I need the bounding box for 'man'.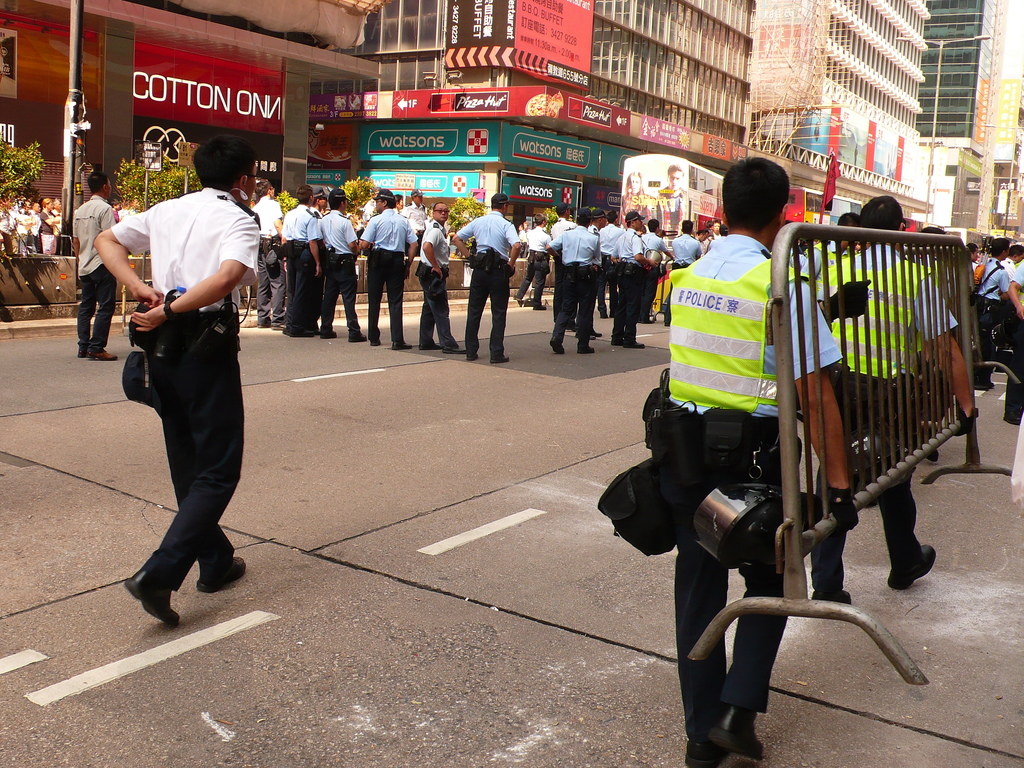
Here it is: (644, 151, 852, 757).
